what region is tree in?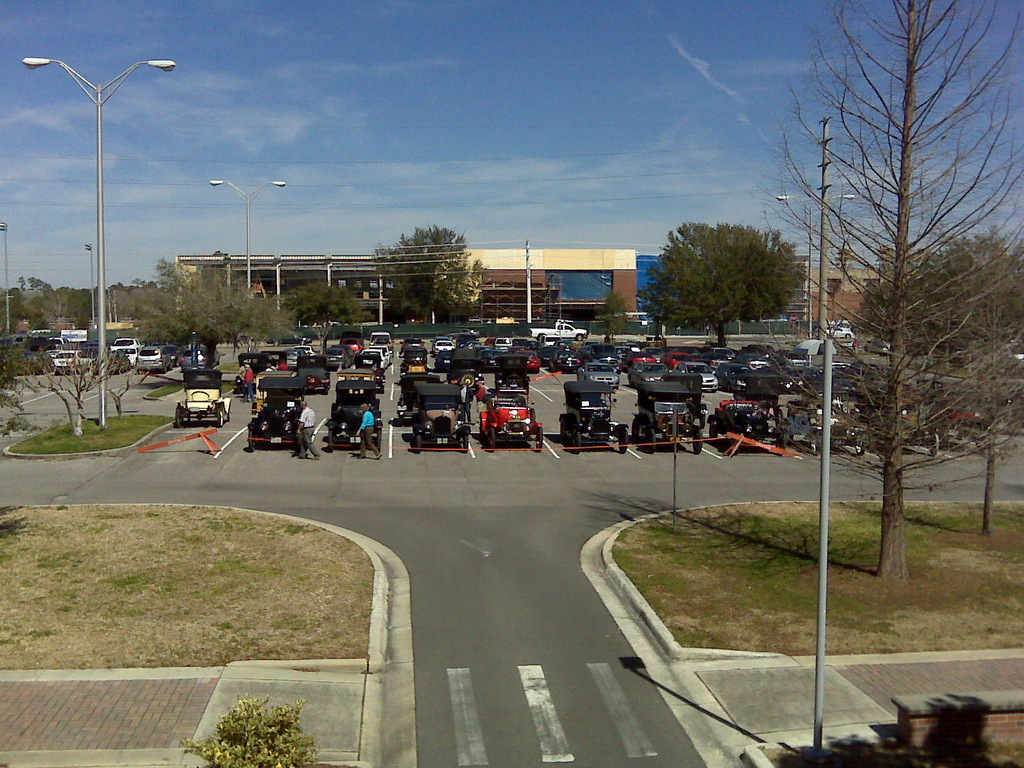
rect(644, 198, 808, 338).
